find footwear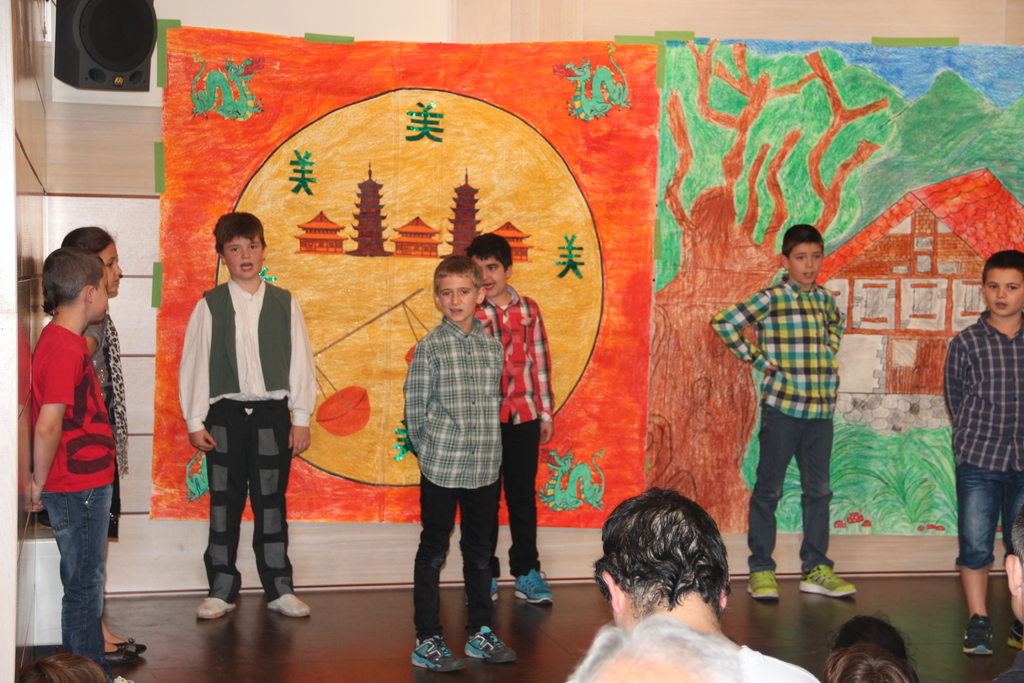
pyautogui.locateOnScreen(408, 632, 467, 671)
